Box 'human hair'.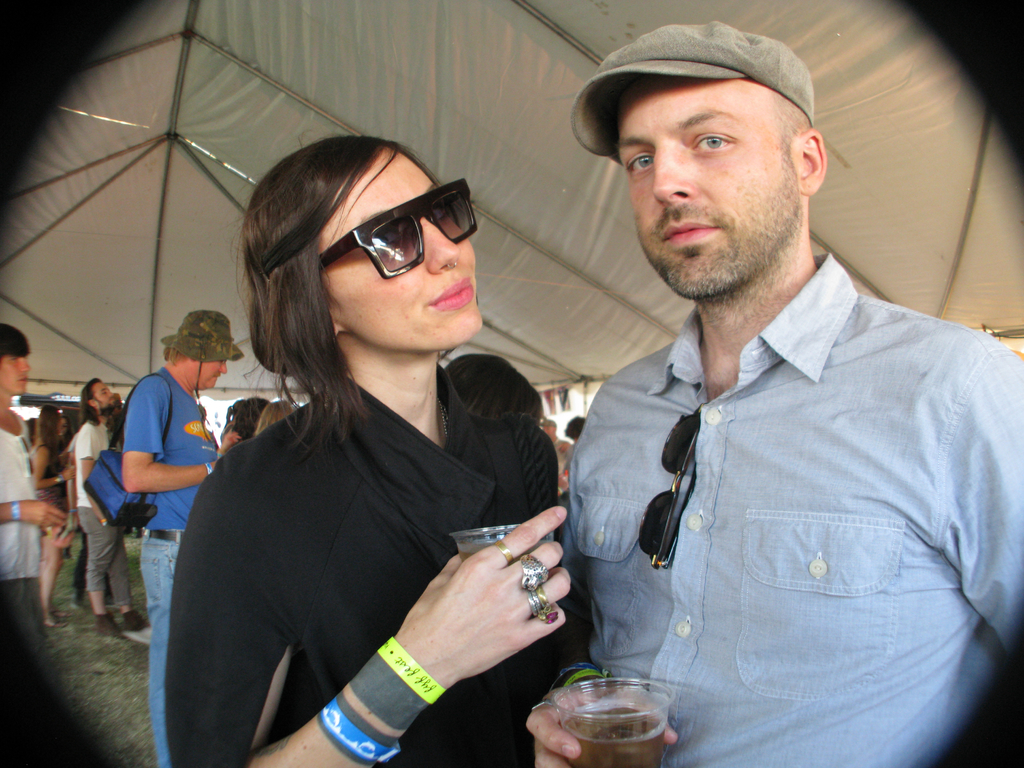
x1=566, y1=415, x2=584, y2=440.
